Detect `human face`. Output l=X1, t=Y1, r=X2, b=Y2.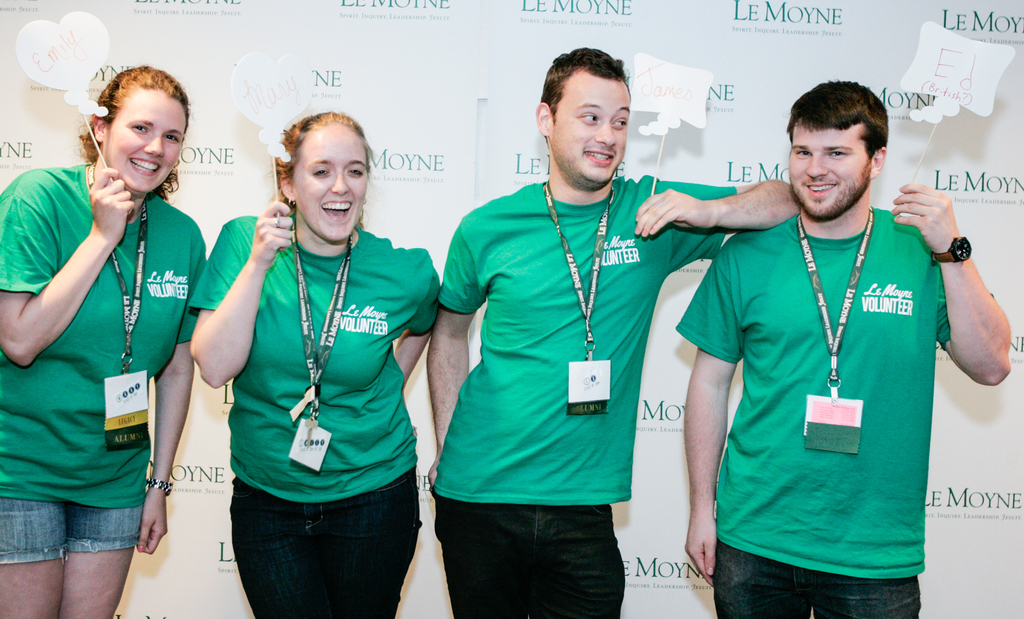
l=788, t=130, r=873, b=219.
